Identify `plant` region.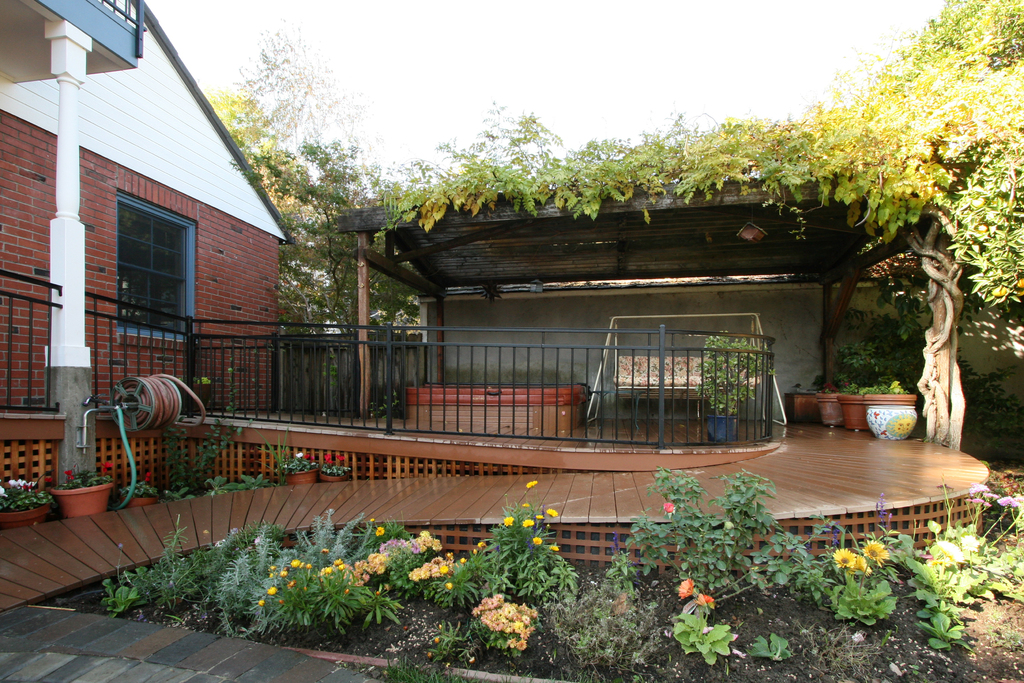
Region: (left=215, top=370, right=258, bottom=416).
